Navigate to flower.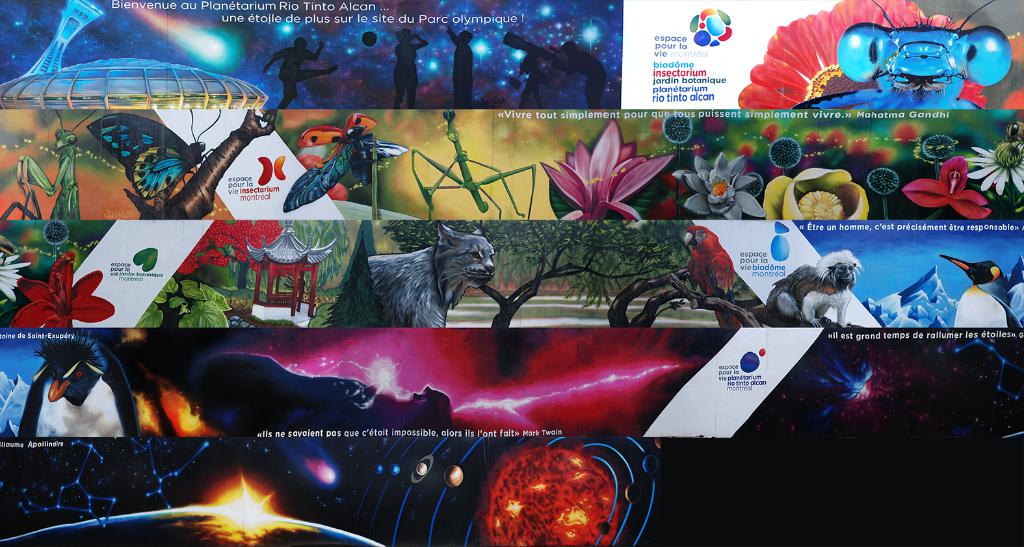
Navigation target: box=[9, 251, 116, 327].
